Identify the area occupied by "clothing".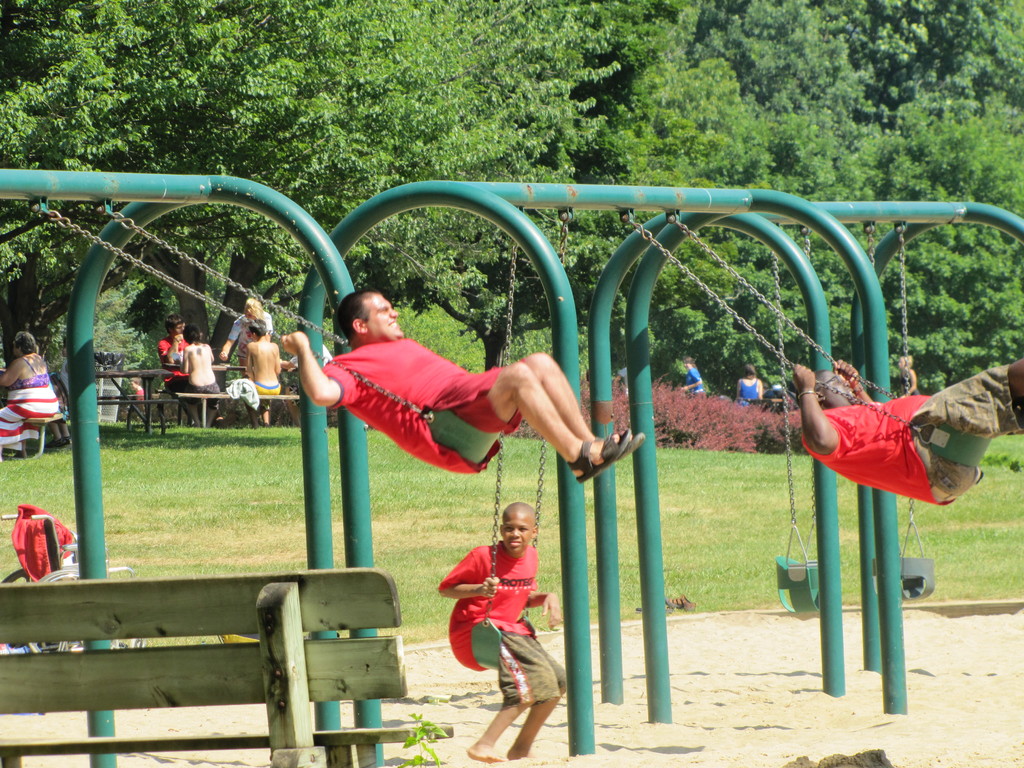
Area: <region>802, 362, 1023, 506</region>.
